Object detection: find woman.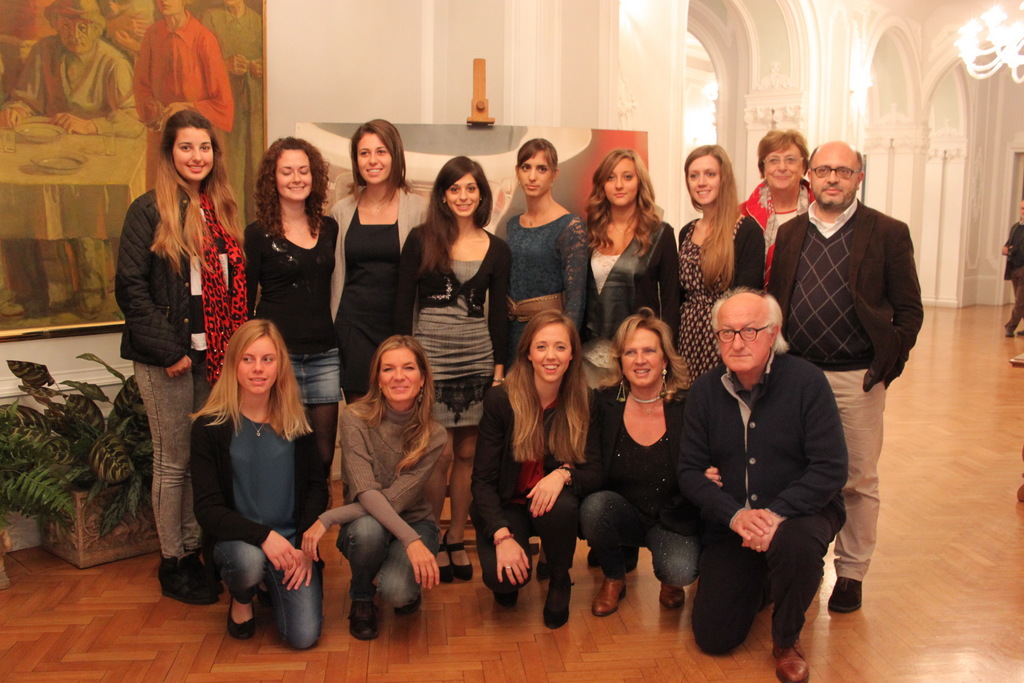
(x1=298, y1=338, x2=451, y2=641).
